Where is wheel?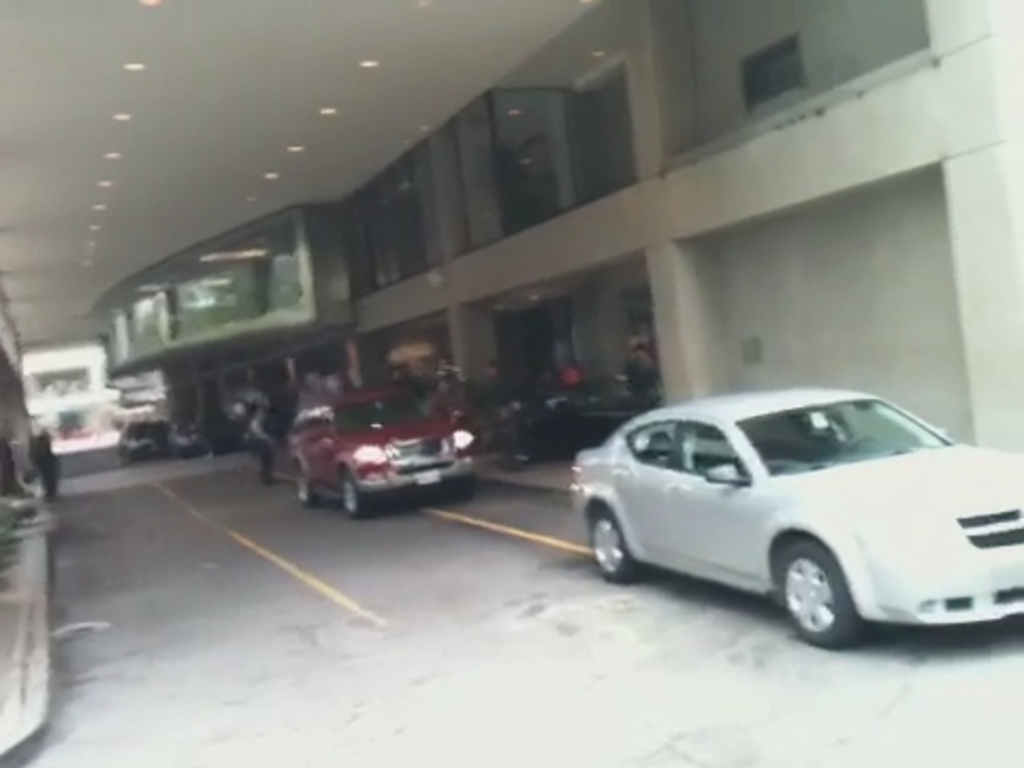
{"x1": 582, "y1": 510, "x2": 655, "y2": 587}.
